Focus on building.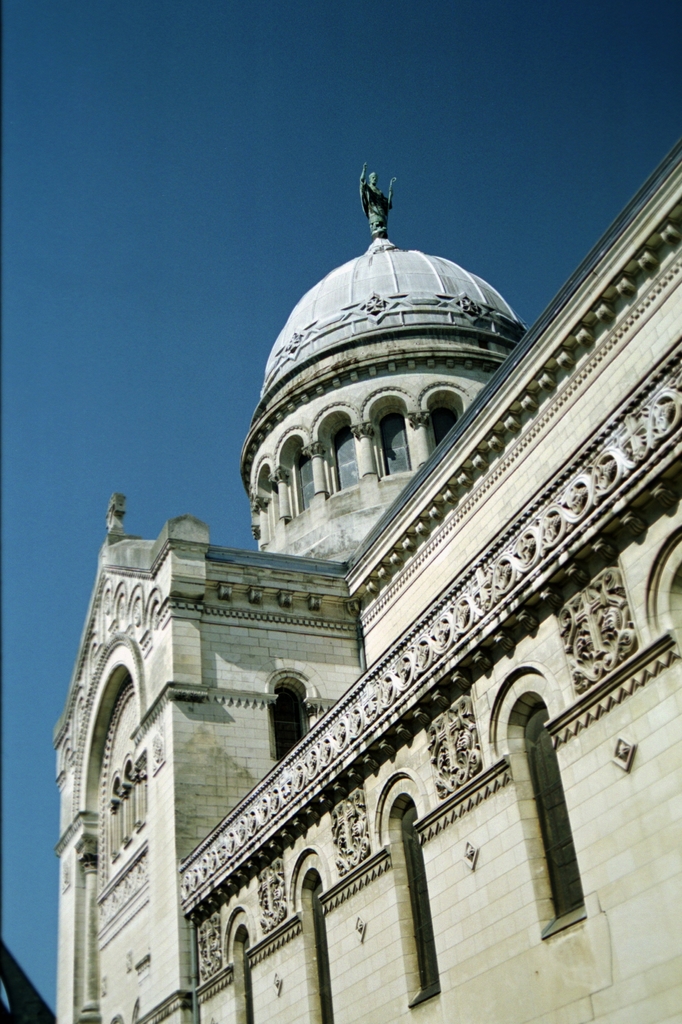
Focused at [42, 159, 681, 1023].
